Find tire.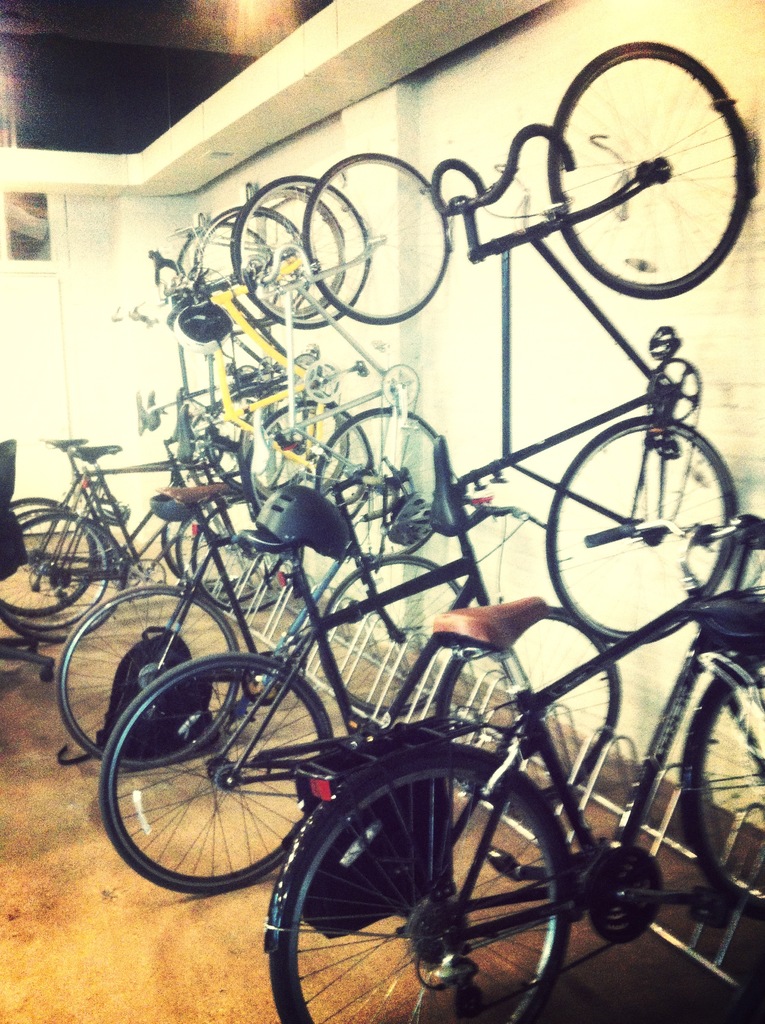
{"x1": 0, "y1": 506, "x2": 130, "y2": 637}.
